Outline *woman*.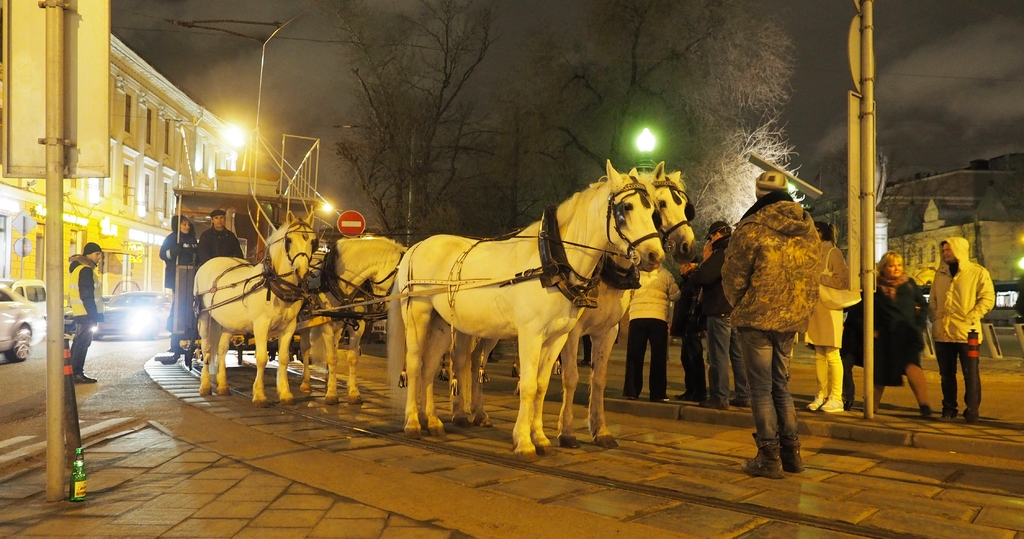
Outline: 849, 255, 927, 416.
